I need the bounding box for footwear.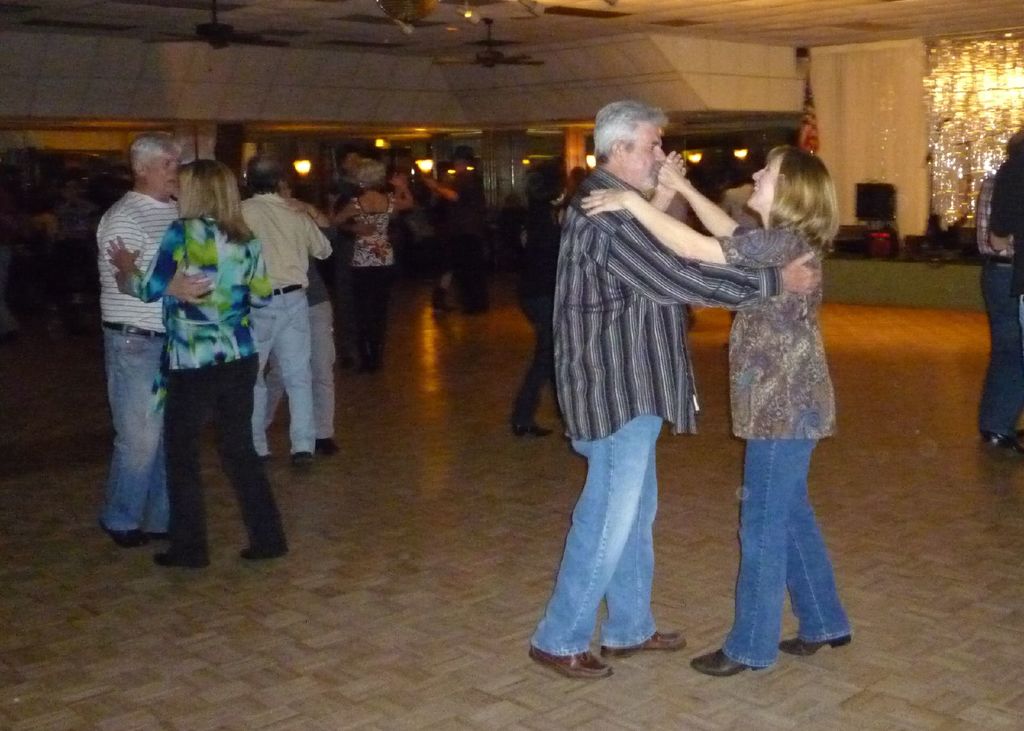
Here it is: [left=149, top=547, right=210, bottom=575].
